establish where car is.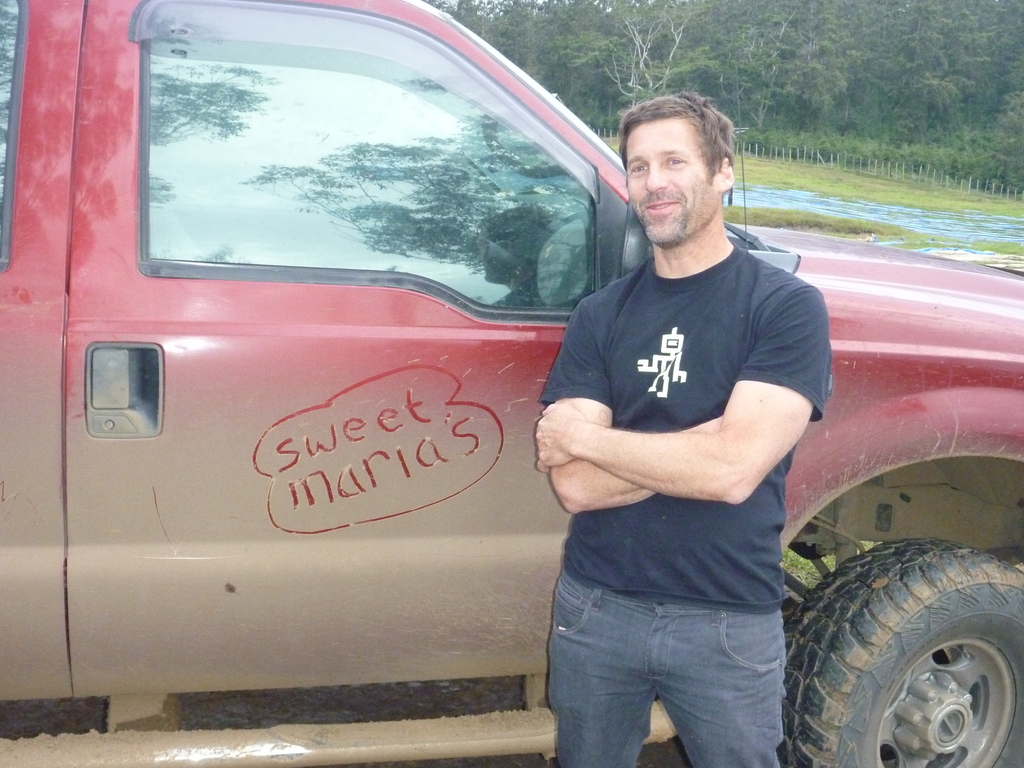
Established at <bbox>0, 0, 1021, 767</bbox>.
